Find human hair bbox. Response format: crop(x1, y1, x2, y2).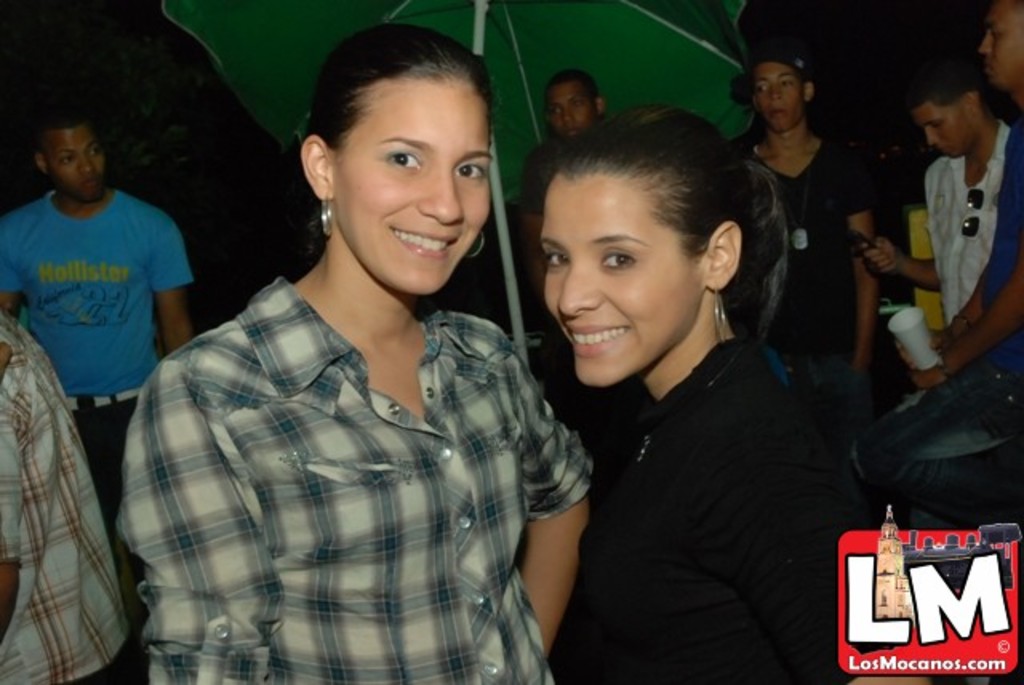
crop(32, 114, 99, 157).
